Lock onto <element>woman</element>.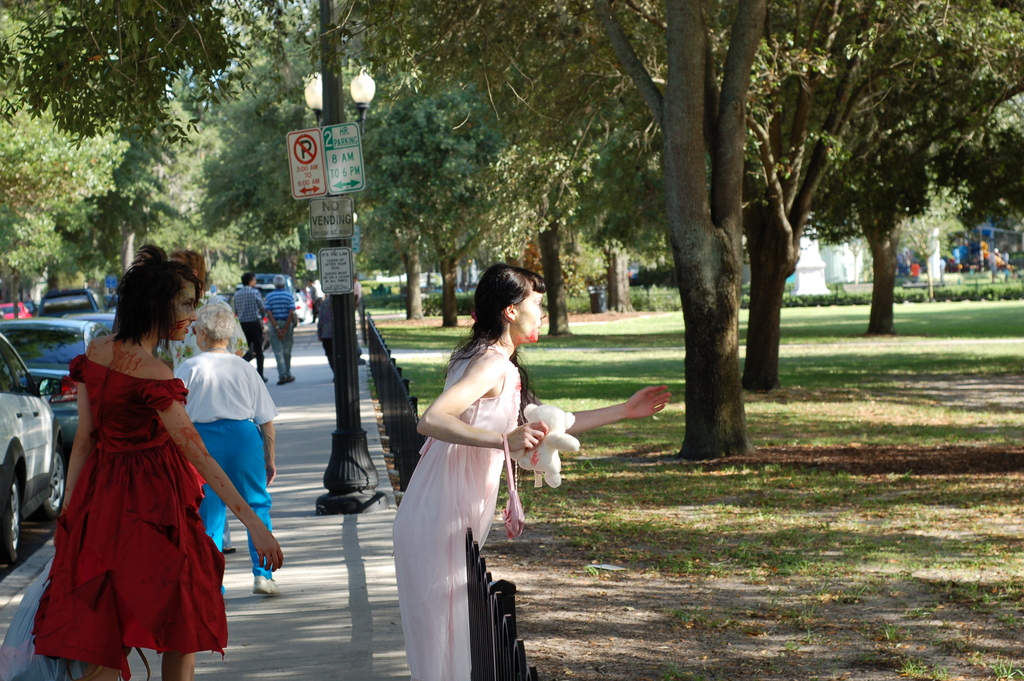
Locked: 171, 298, 282, 602.
